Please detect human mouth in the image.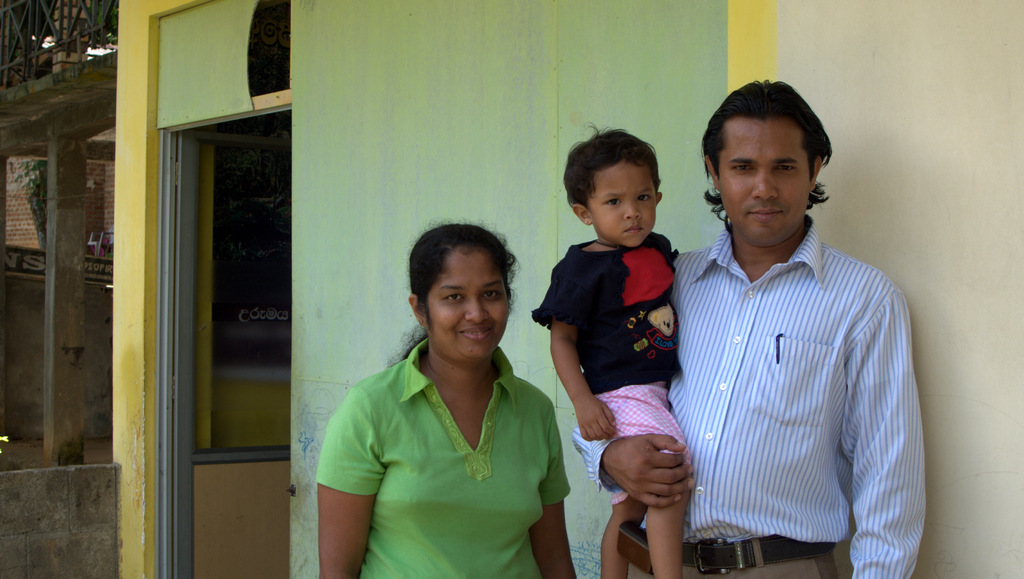
bbox(458, 326, 499, 347).
